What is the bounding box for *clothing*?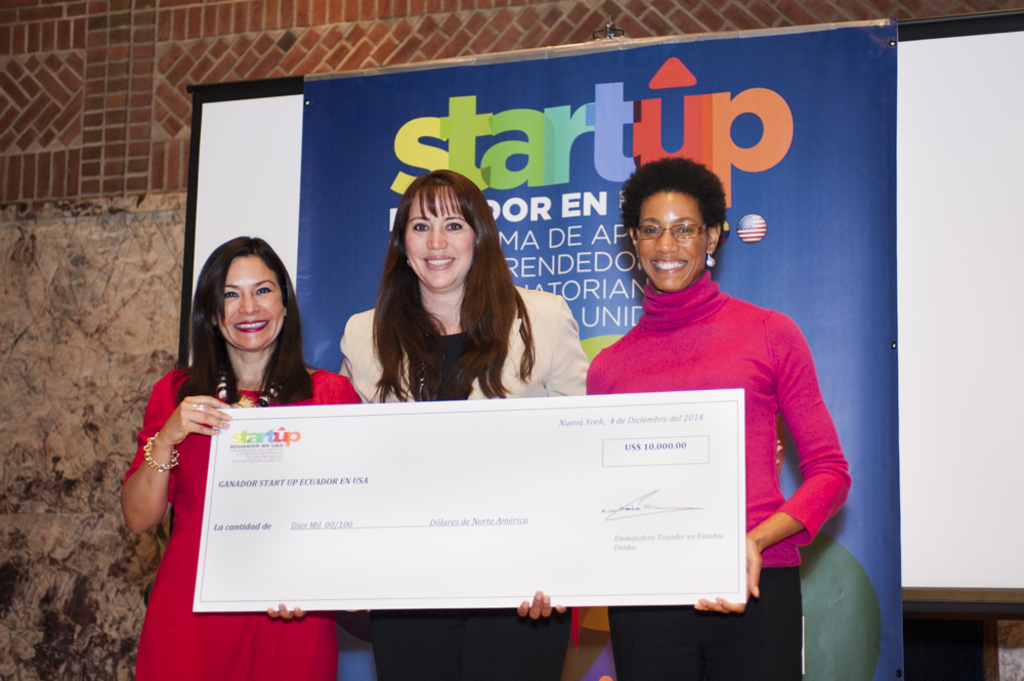
129/361/353/674.
